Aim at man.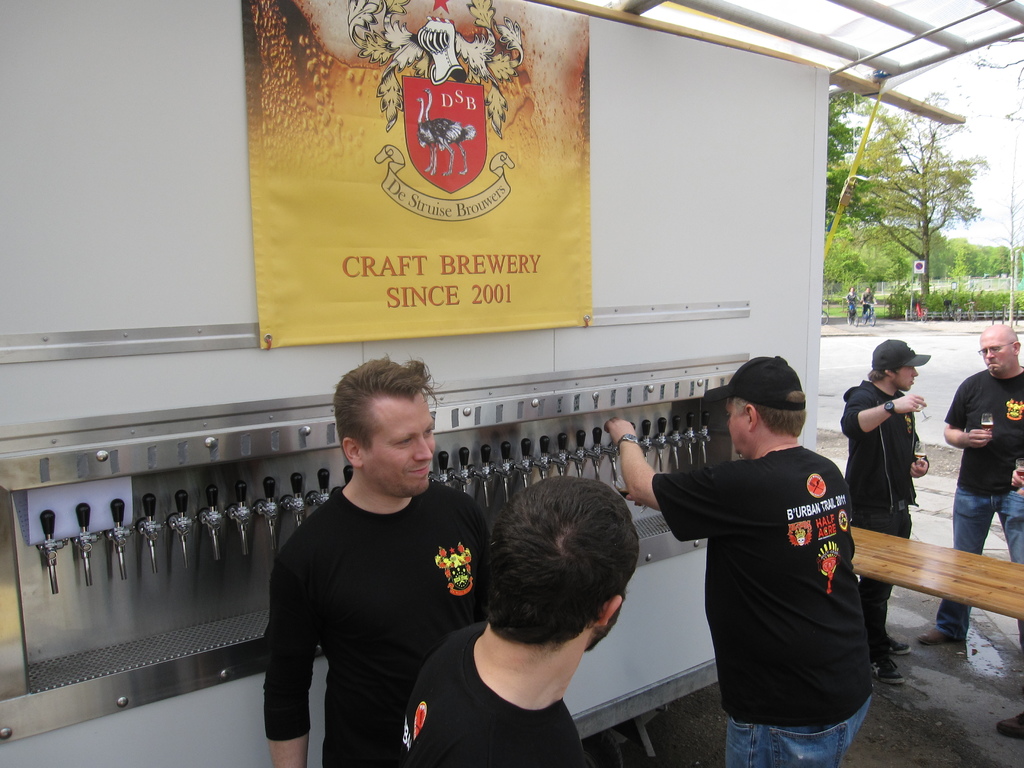
Aimed at bbox=(858, 282, 879, 312).
